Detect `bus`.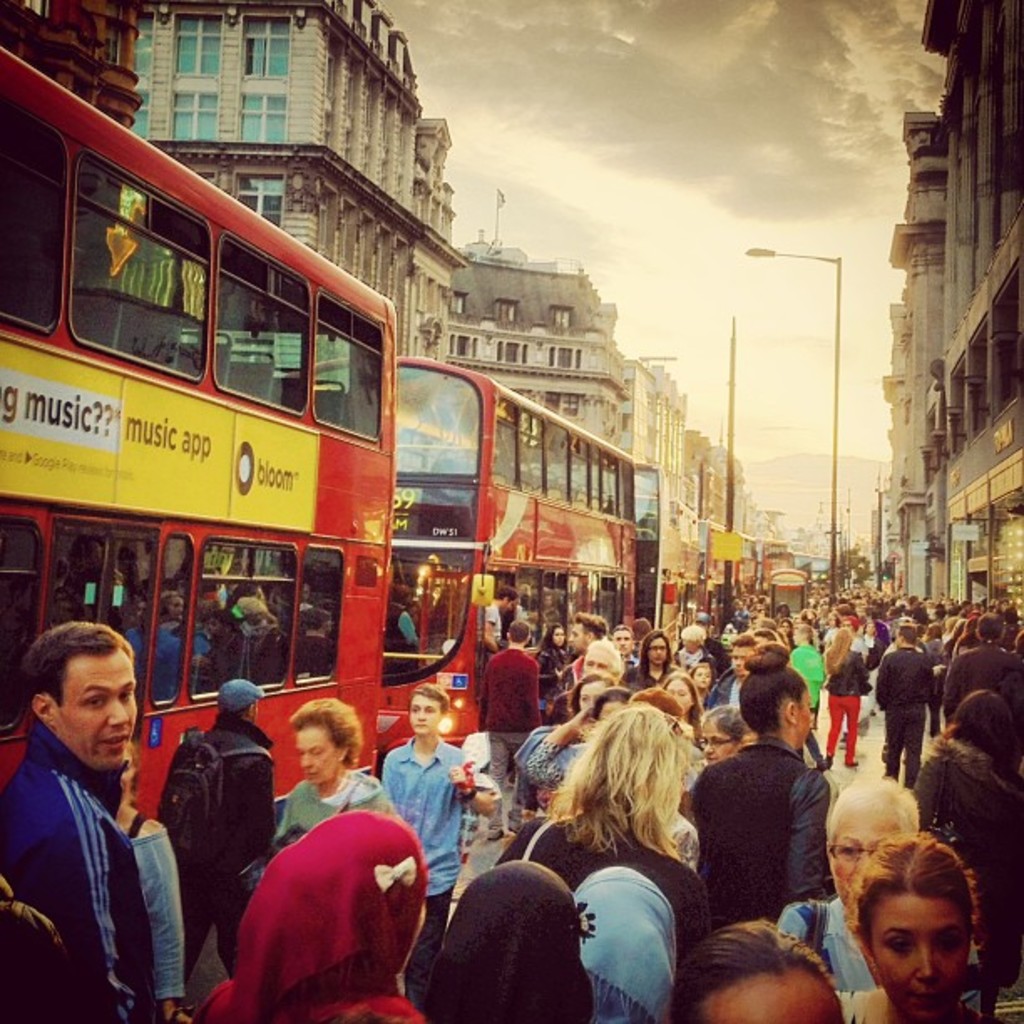
Detected at {"x1": 0, "y1": 47, "x2": 392, "y2": 817}.
